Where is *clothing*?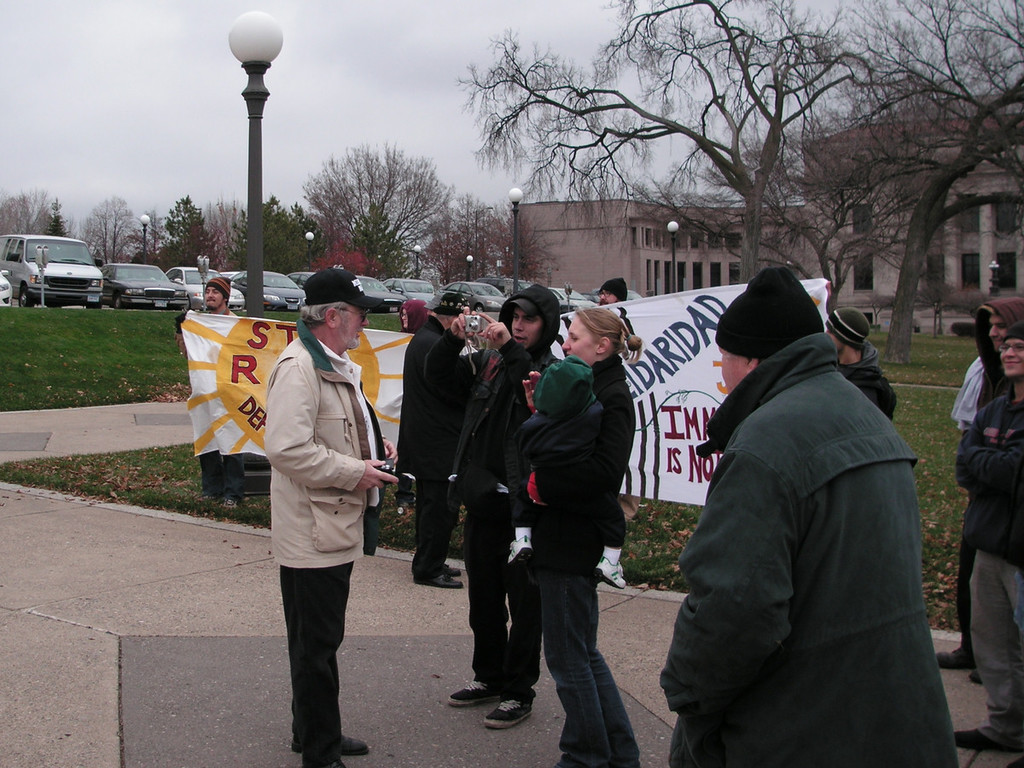
box(262, 340, 392, 756).
